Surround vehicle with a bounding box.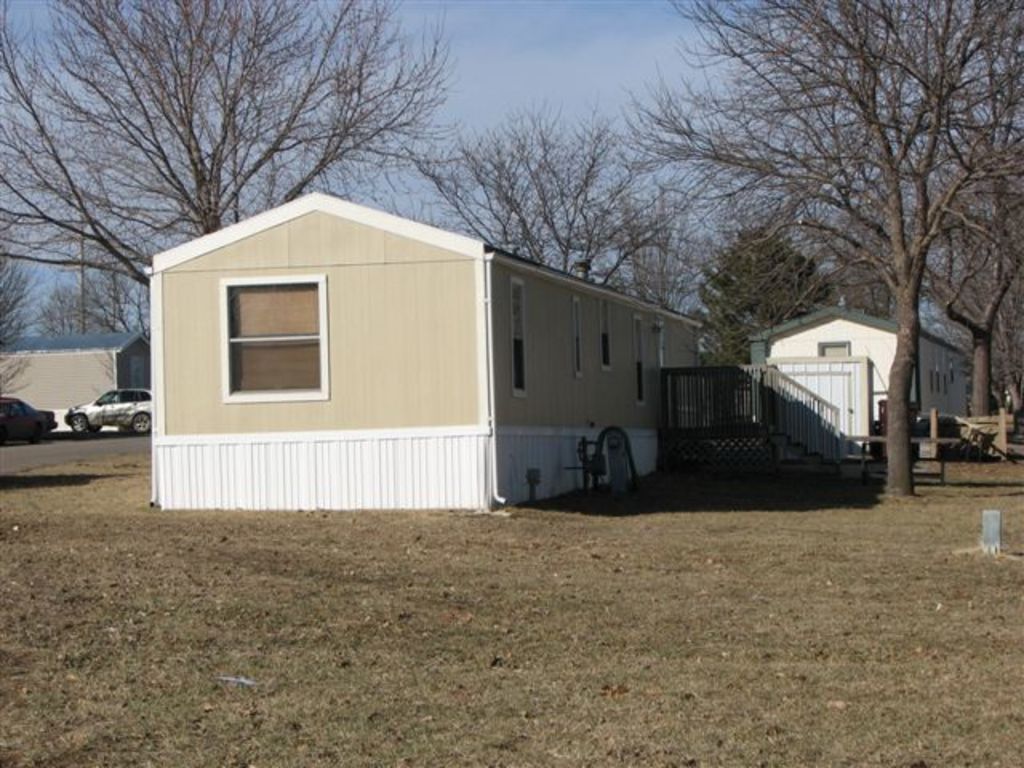
{"left": 0, "top": 392, "right": 53, "bottom": 442}.
